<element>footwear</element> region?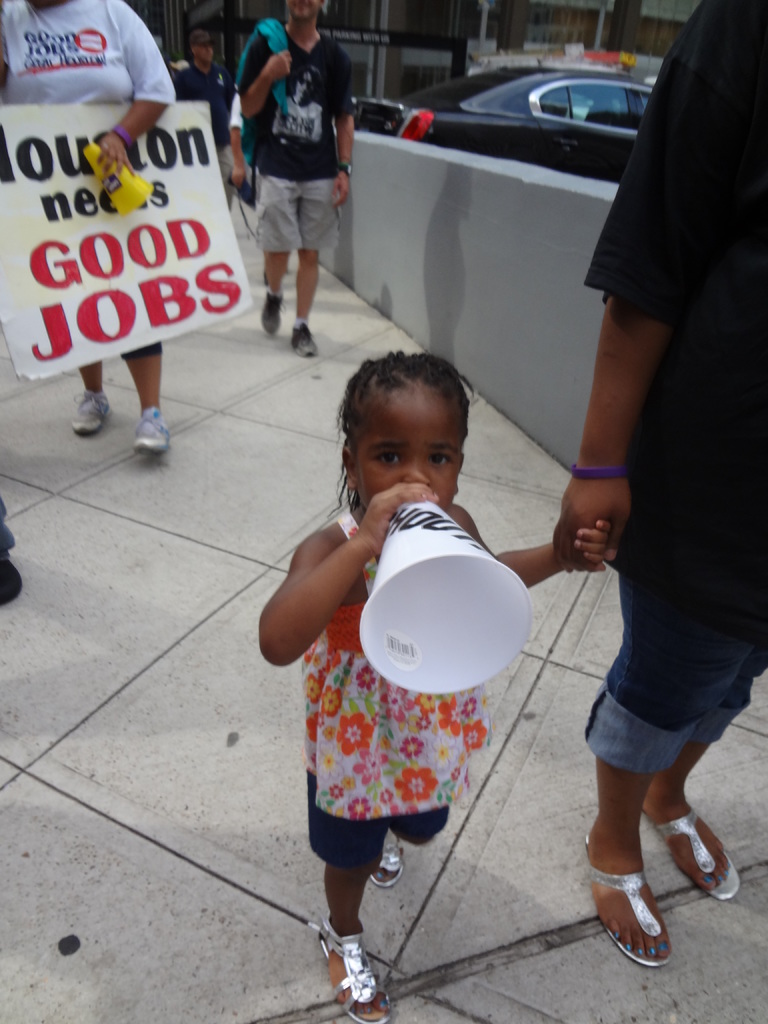
box(308, 920, 394, 1023)
